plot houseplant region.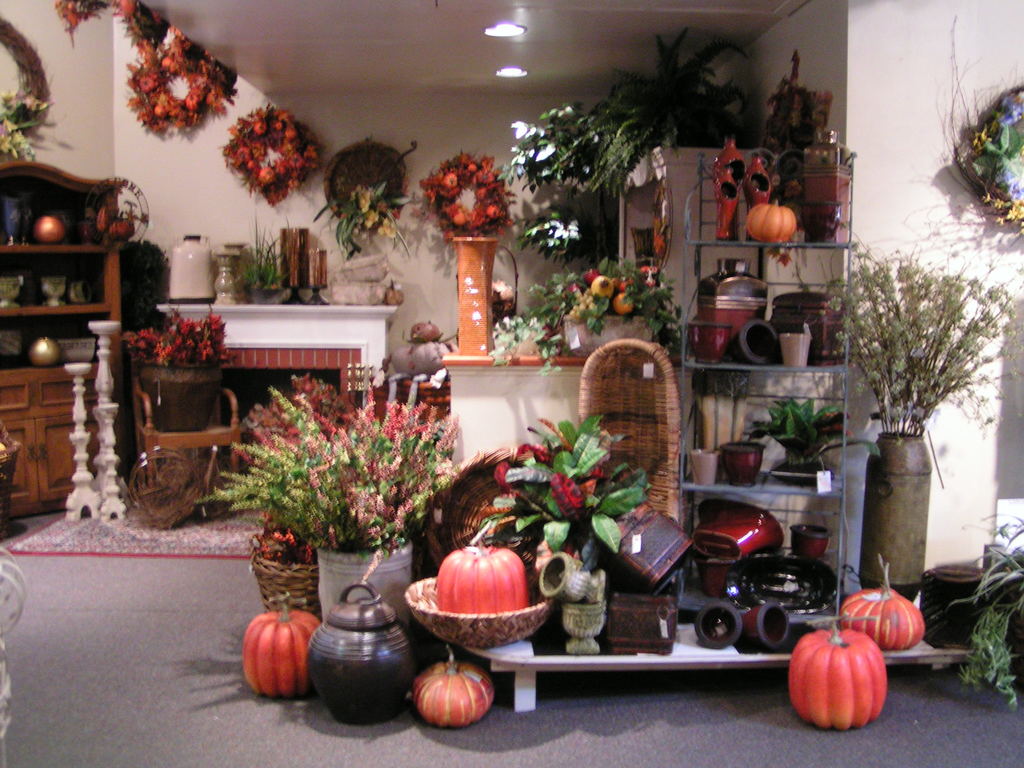
Plotted at detection(492, 300, 559, 379).
